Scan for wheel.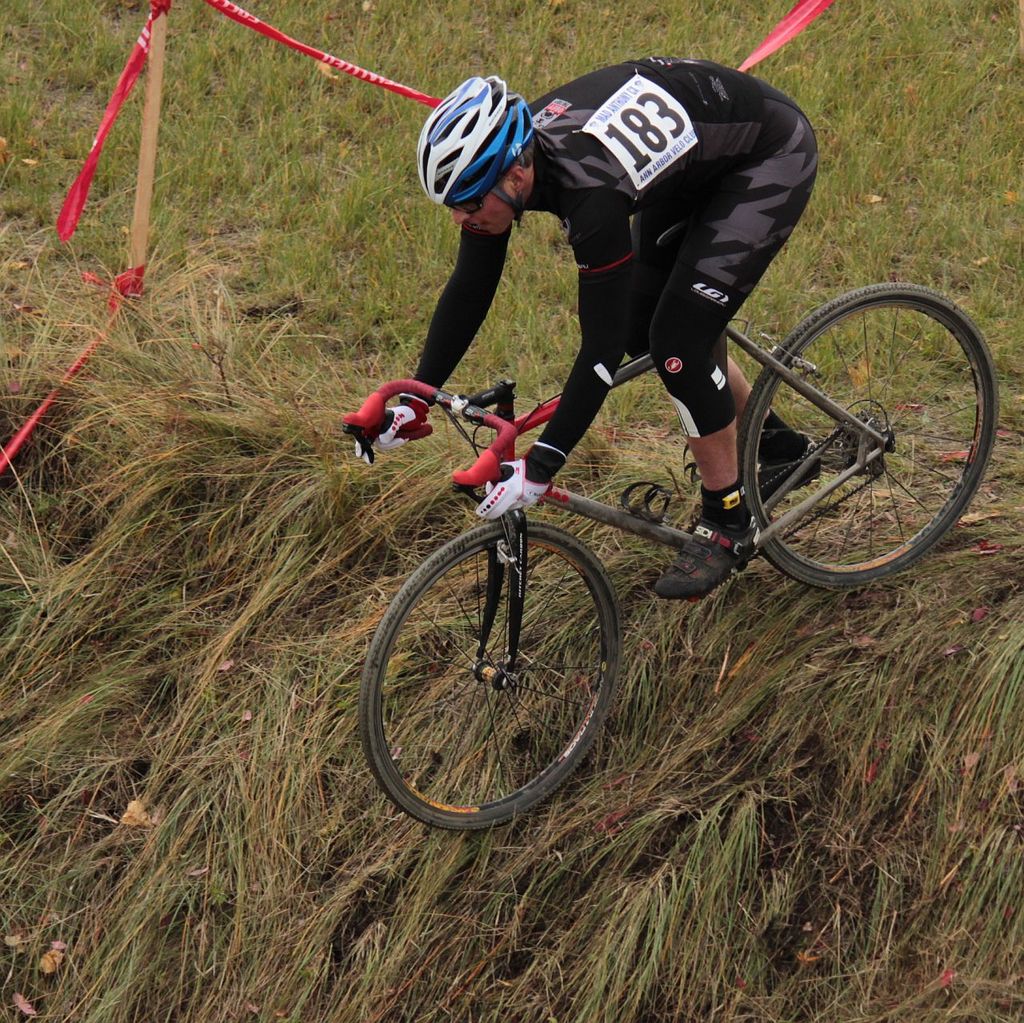
Scan result: (381,499,630,839).
